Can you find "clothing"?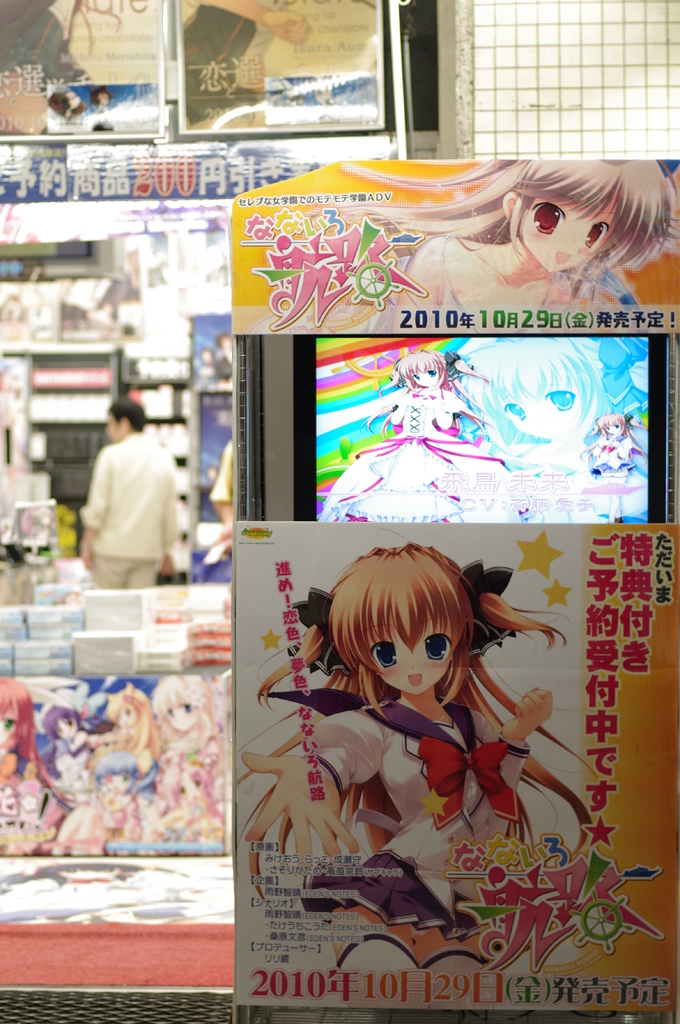
Yes, bounding box: <bbox>306, 698, 553, 934</bbox>.
